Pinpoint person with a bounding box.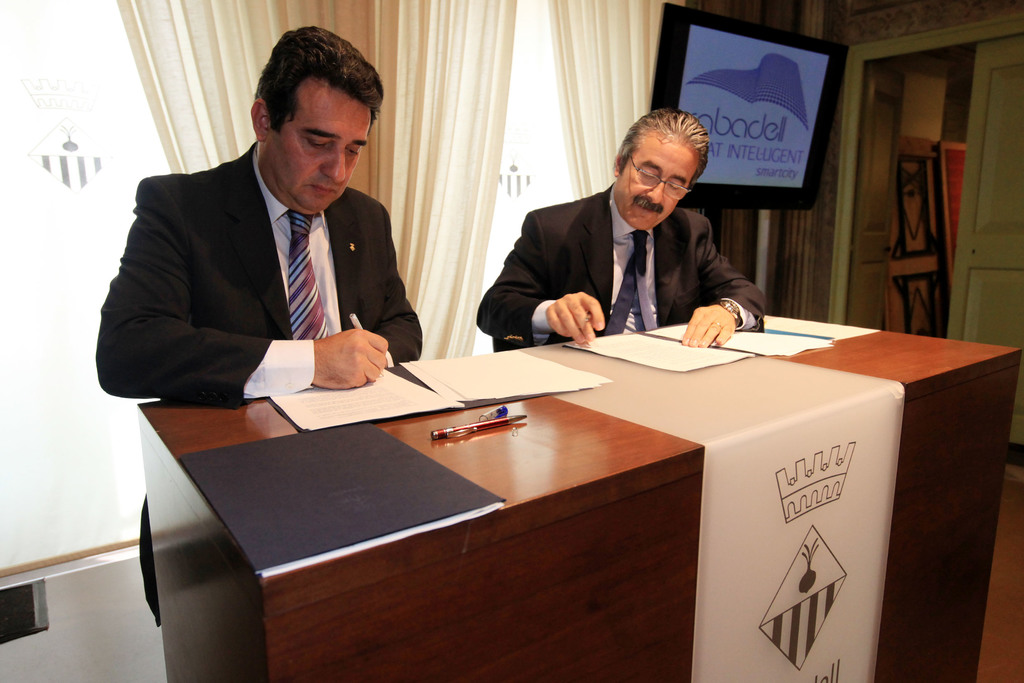
(left=97, top=24, right=424, bottom=627).
